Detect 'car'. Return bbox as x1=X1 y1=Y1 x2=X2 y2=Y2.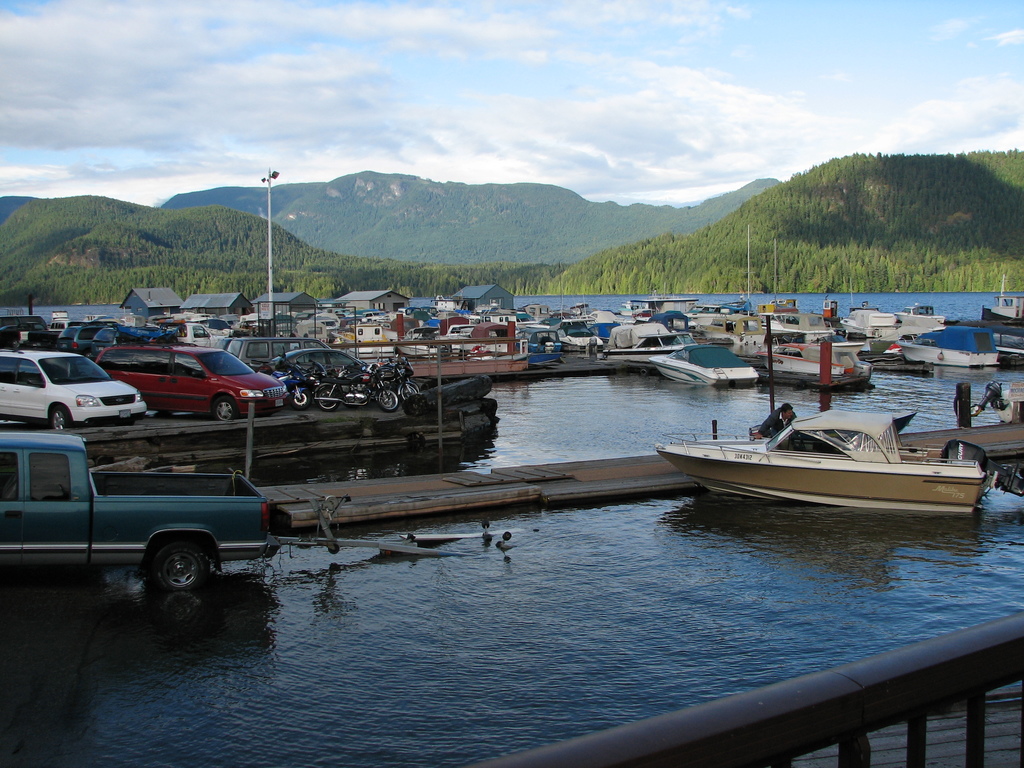
x1=0 y1=316 x2=46 y2=326.
